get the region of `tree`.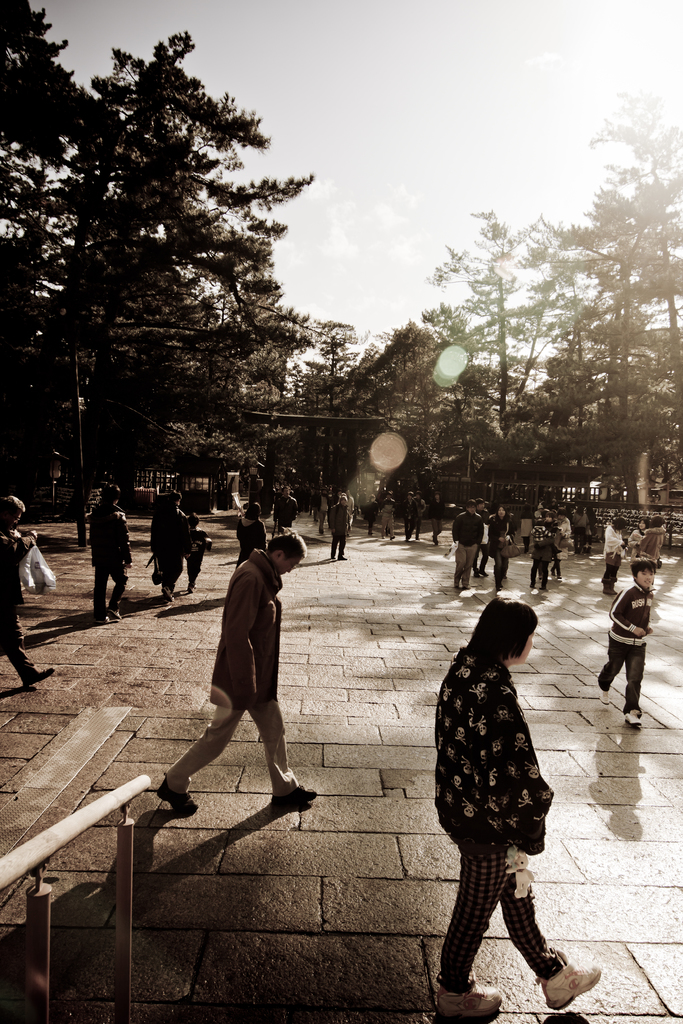
x1=415 y1=198 x2=567 y2=483.
